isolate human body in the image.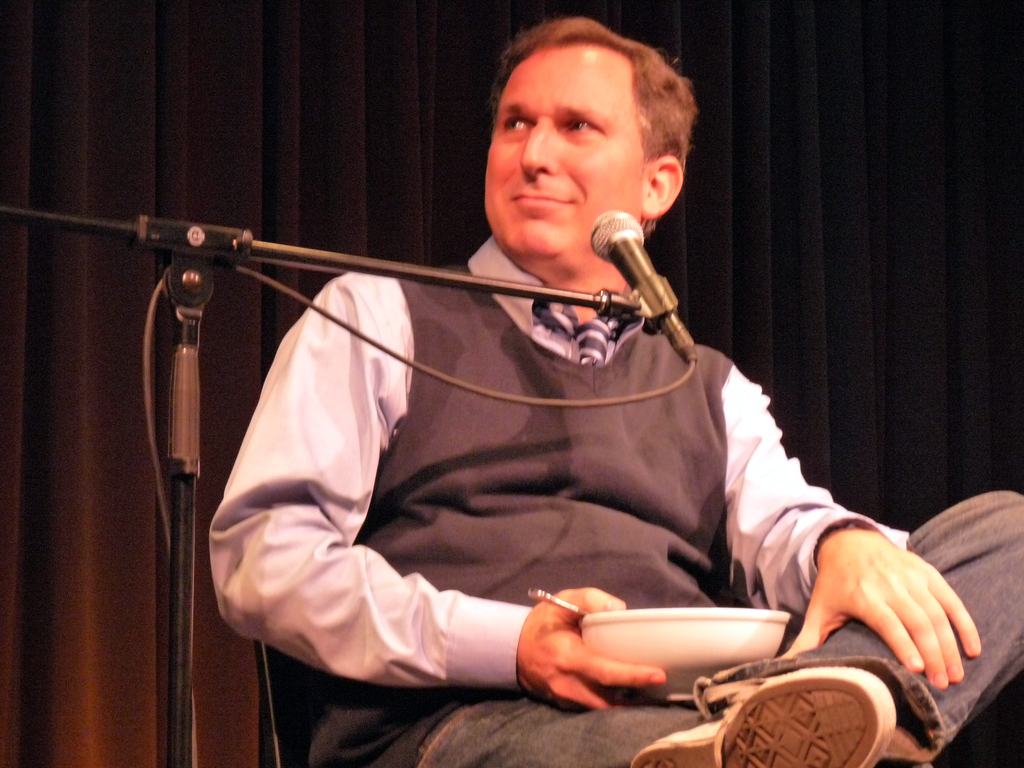
Isolated region: select_region(209, 15, 1009, 766).
